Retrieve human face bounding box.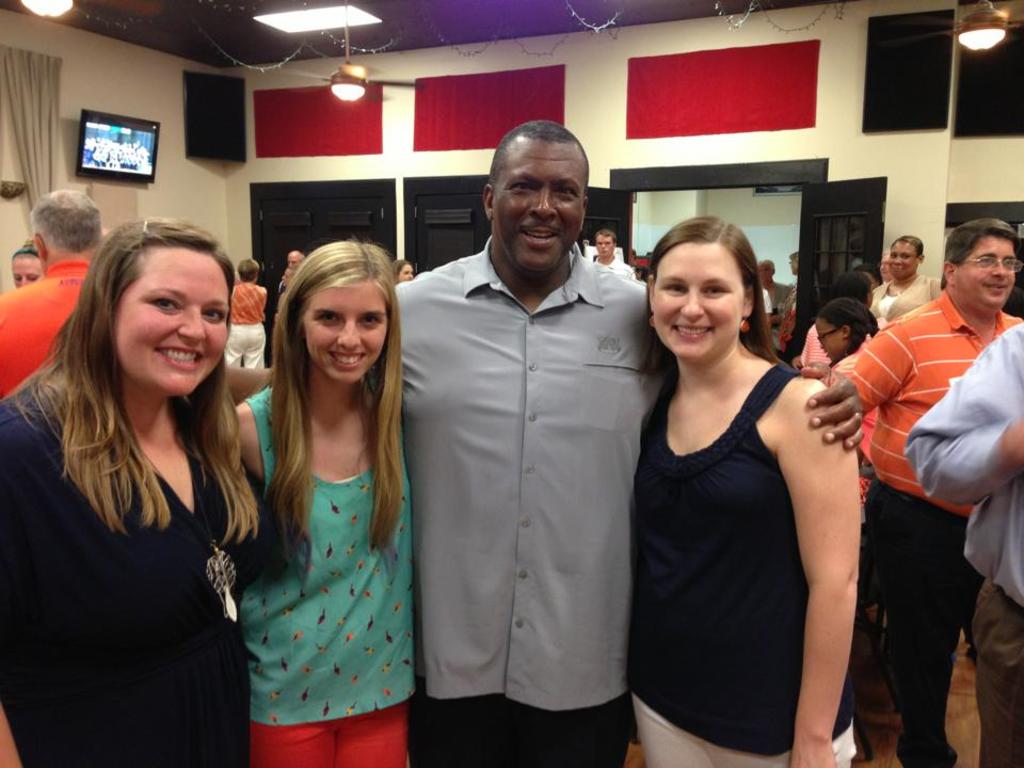
Bounding box: l=110, t=245, r=231, b=396.
